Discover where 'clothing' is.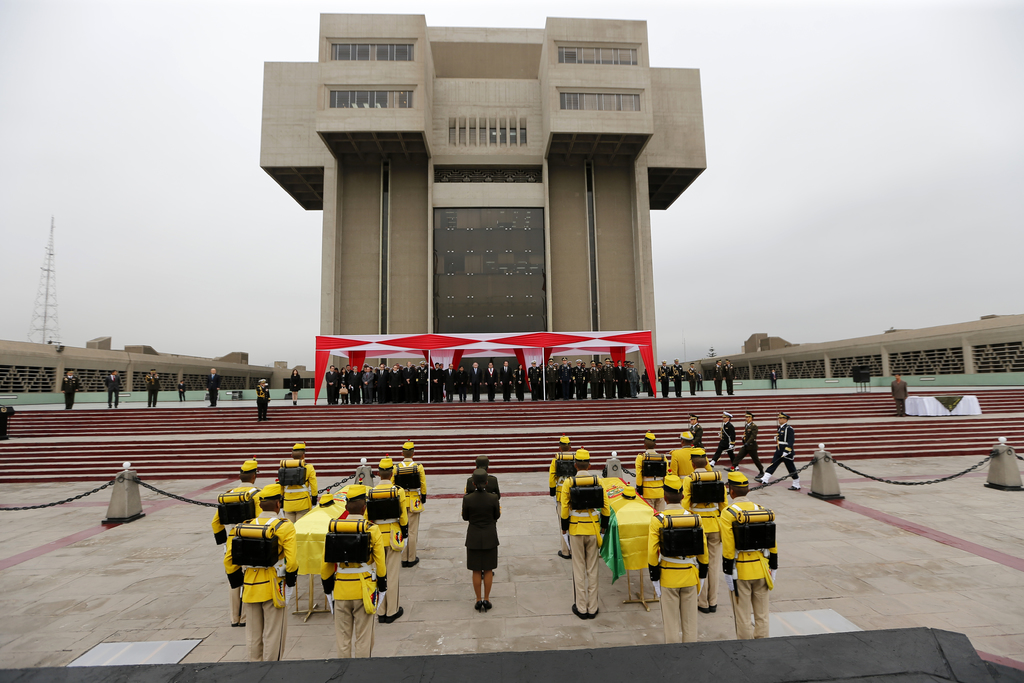
Discovered at (left=720, top=495, right=777, bottom=638).
